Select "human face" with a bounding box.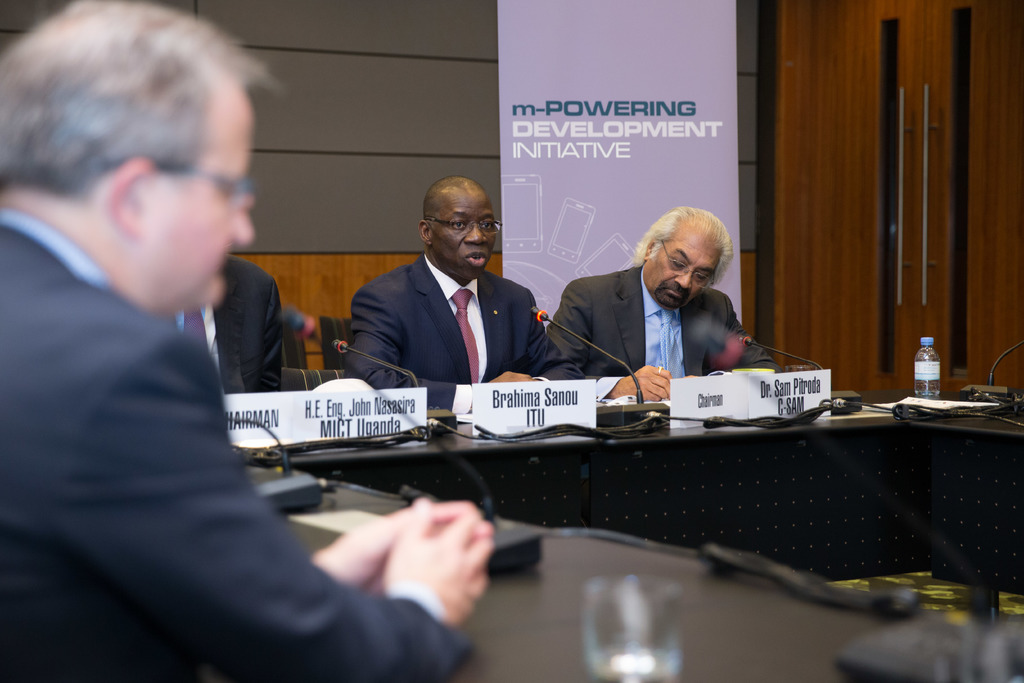
detection(644, 213, 714, 308).
